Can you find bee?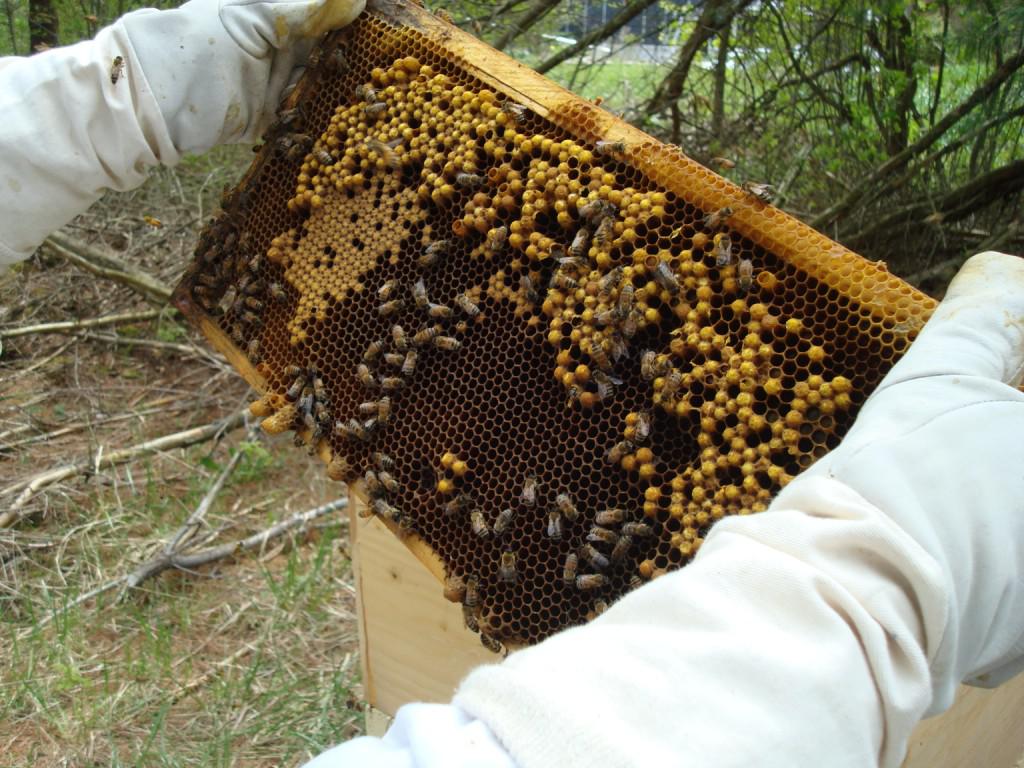
Yes, bounding box: (489,226,508,253).
